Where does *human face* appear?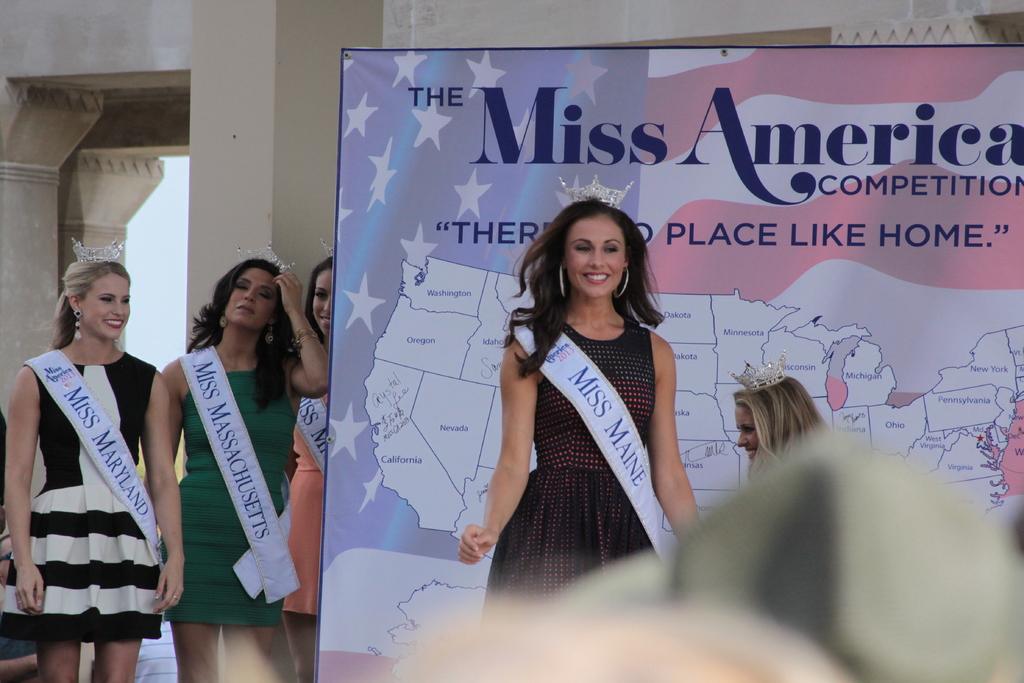
Appears at (735, 404, 762, 458).
